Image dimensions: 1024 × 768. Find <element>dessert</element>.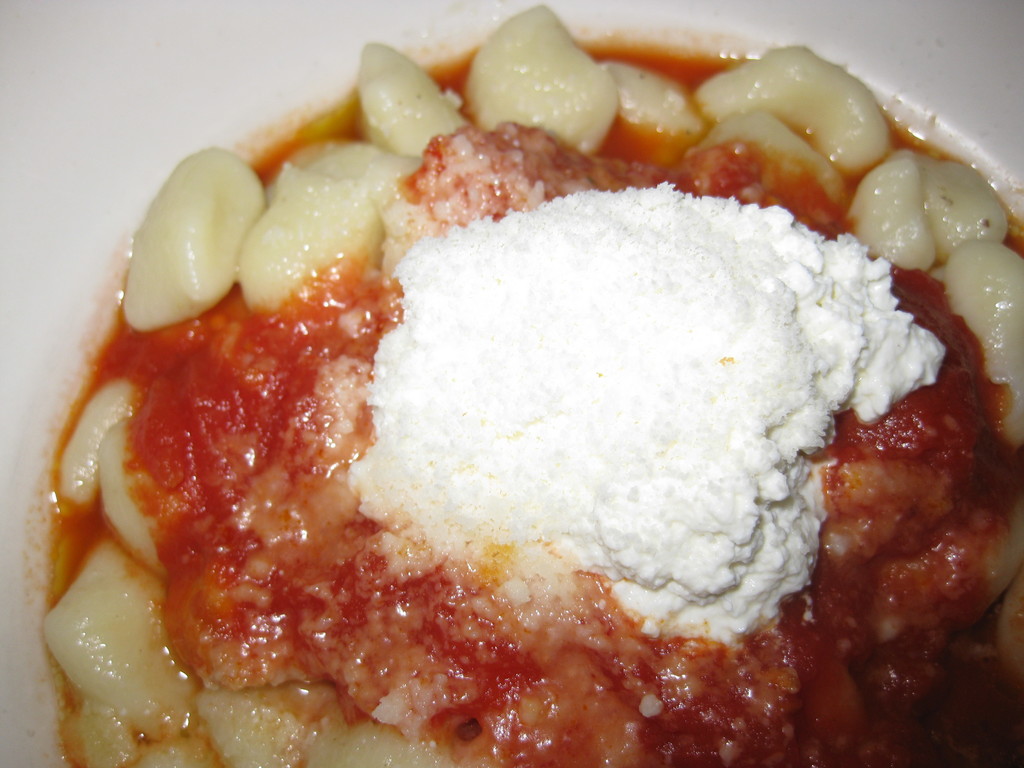
BBox(223, 151, 416, 314).
